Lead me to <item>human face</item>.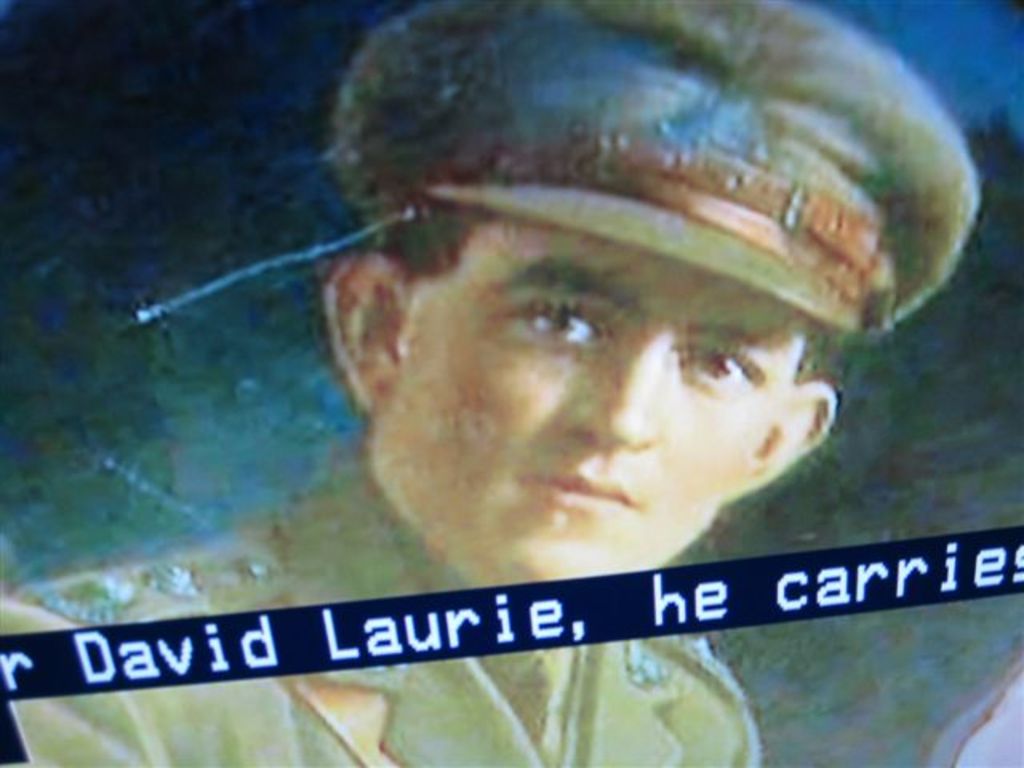
Lead to 373, 222, 806, 587.
